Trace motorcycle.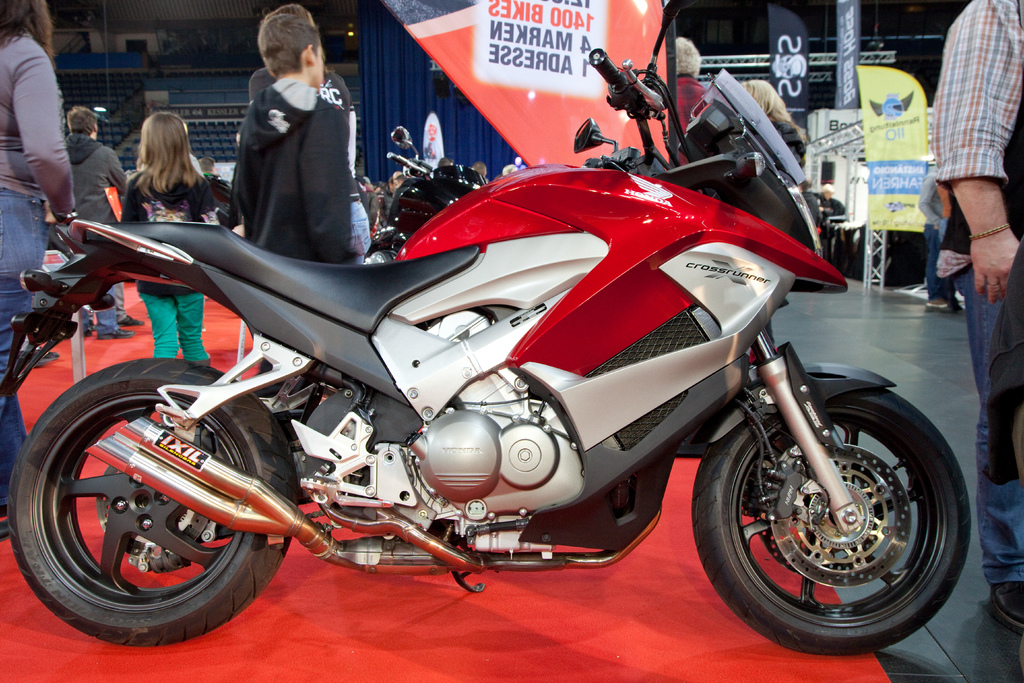
Traced to (left=0, top=2, right=972, bottom=658).
